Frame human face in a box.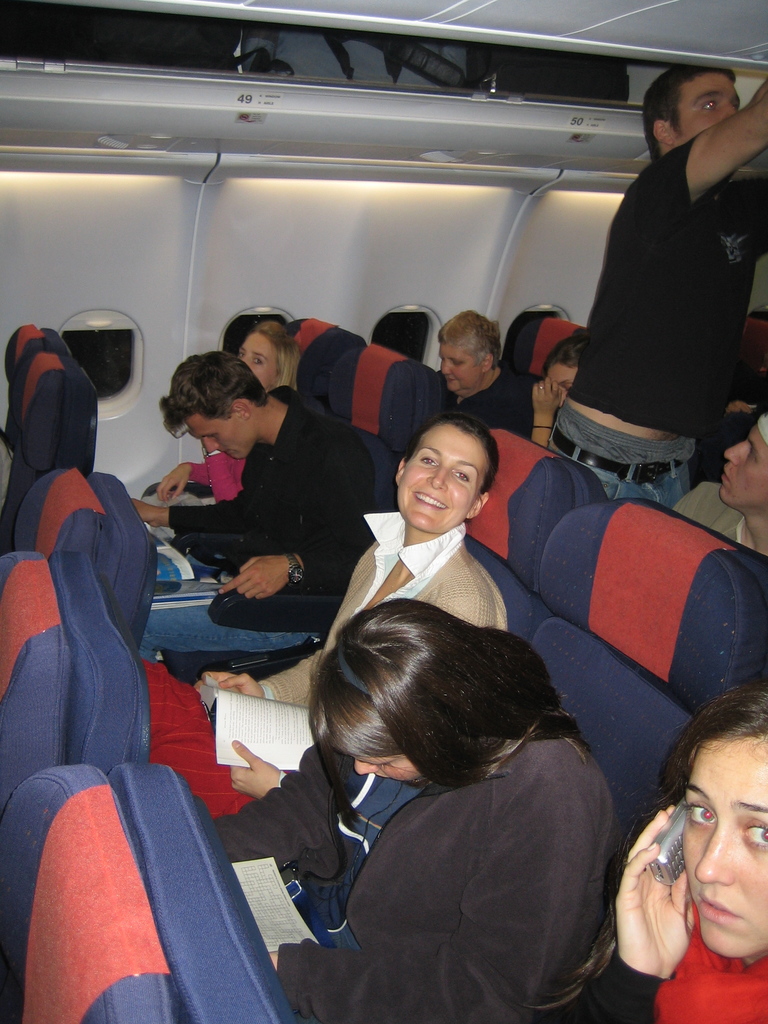
x1=182 y1=417 x2=259 y2=465.
